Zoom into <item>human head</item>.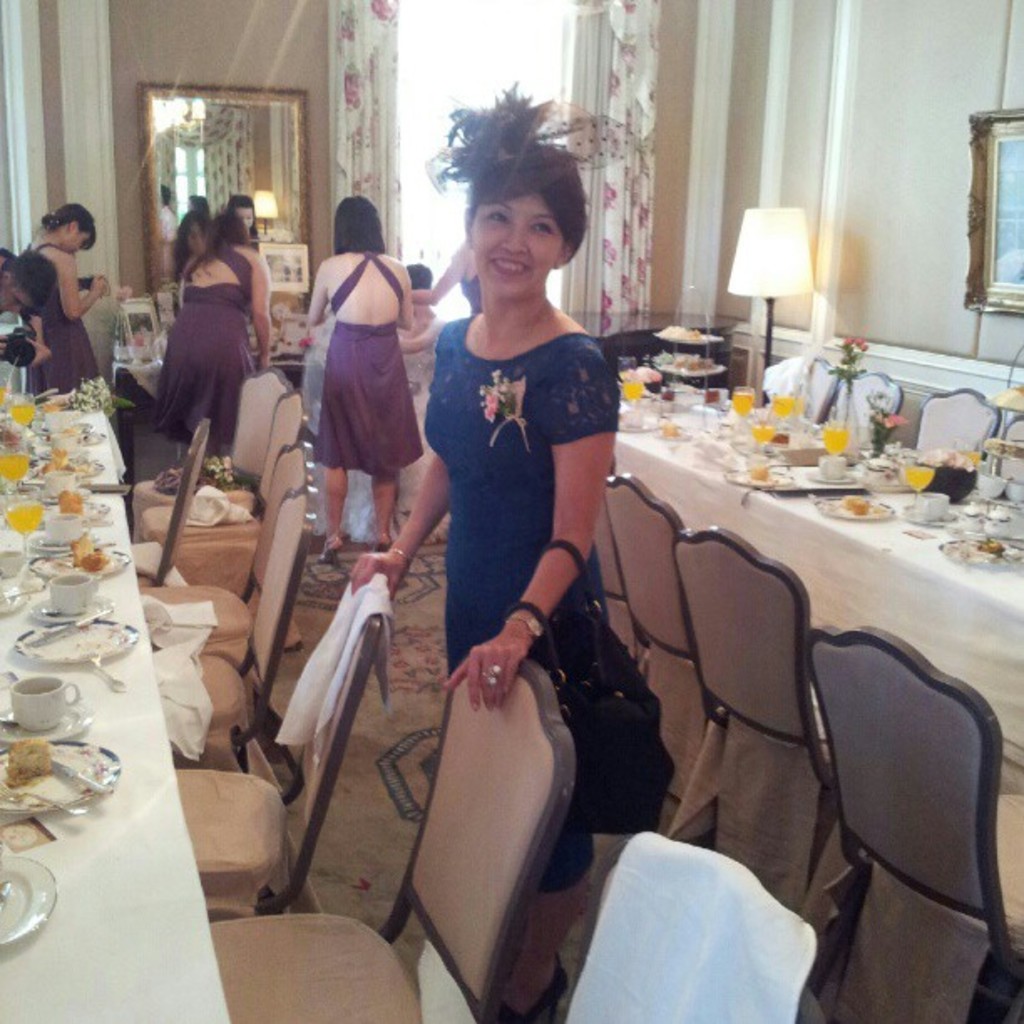
Zoom target: 423,102,577,298.
